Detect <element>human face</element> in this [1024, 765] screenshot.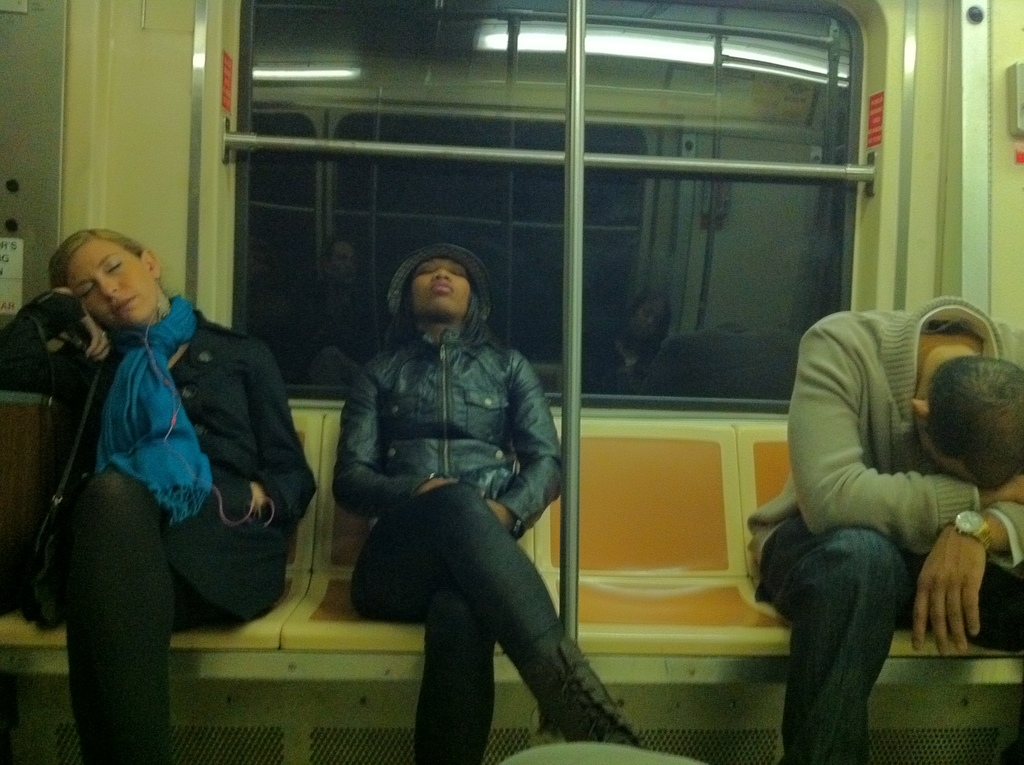
Detection: {"left": 68, "top": 241, "right": 158, "bottom": 324}.
